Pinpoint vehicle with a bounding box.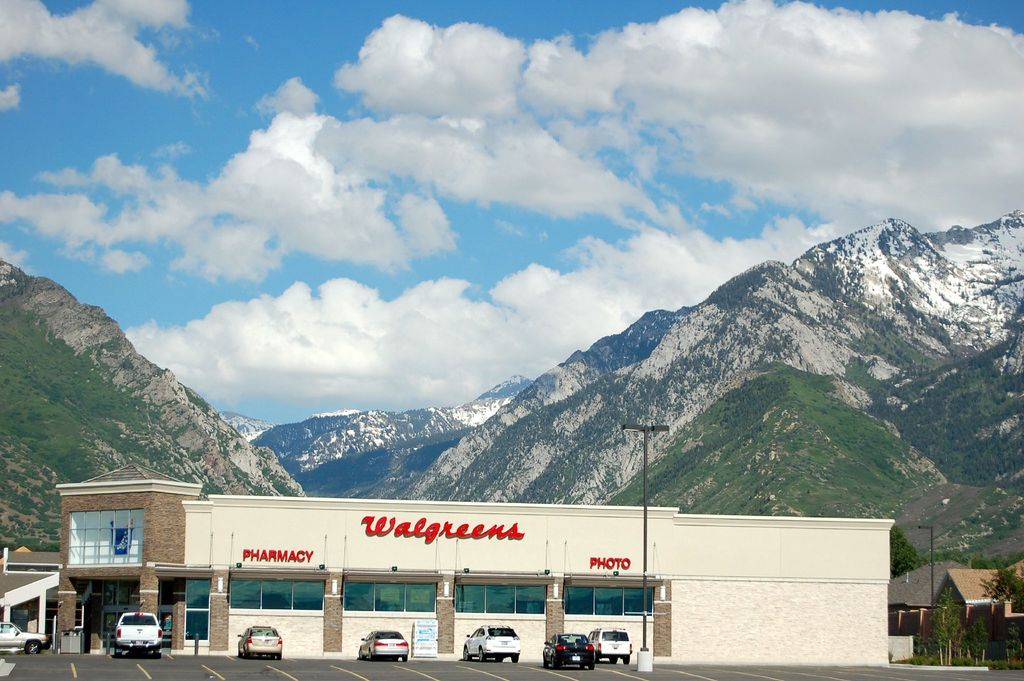
locate(237, 627, 282, 654).
